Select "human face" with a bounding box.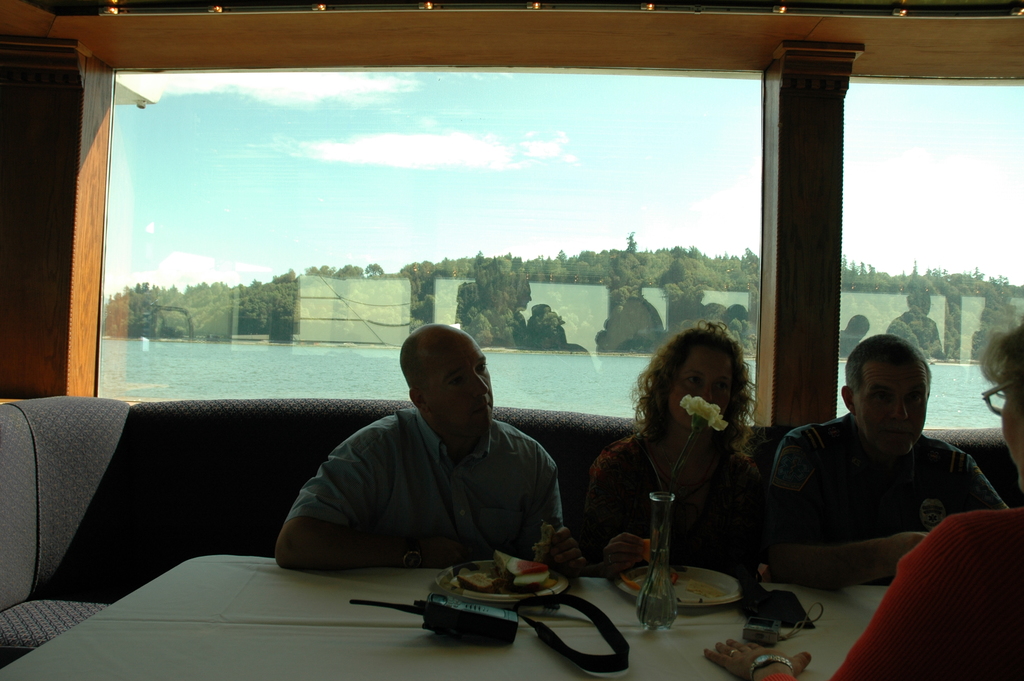
l=1001, t=379, r=1023, b=492.
